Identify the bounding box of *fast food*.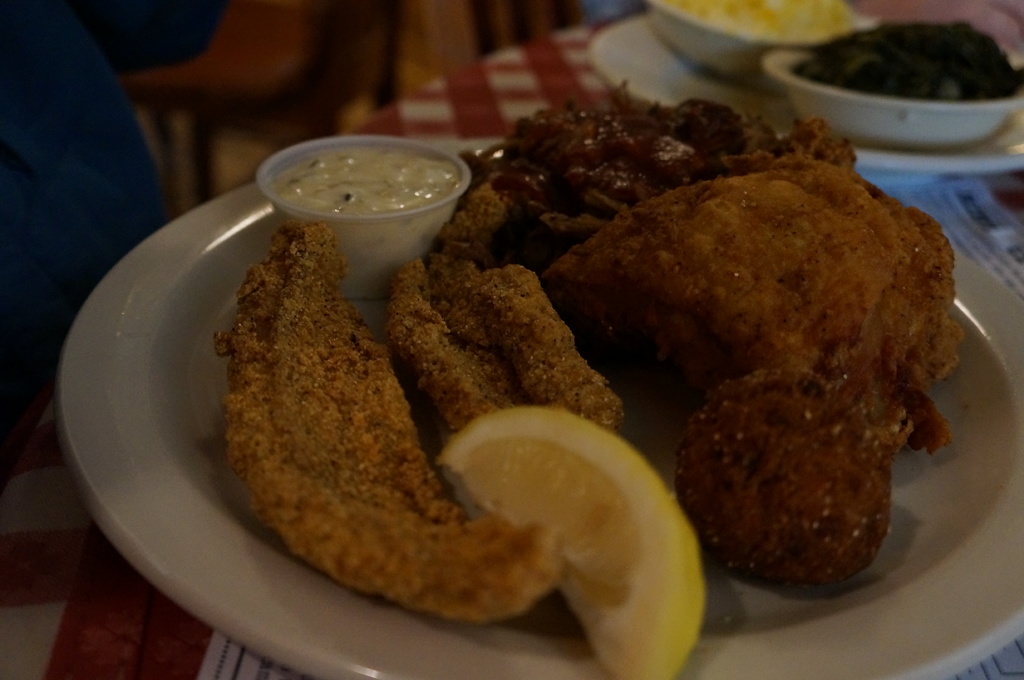
537/170/967/429.
